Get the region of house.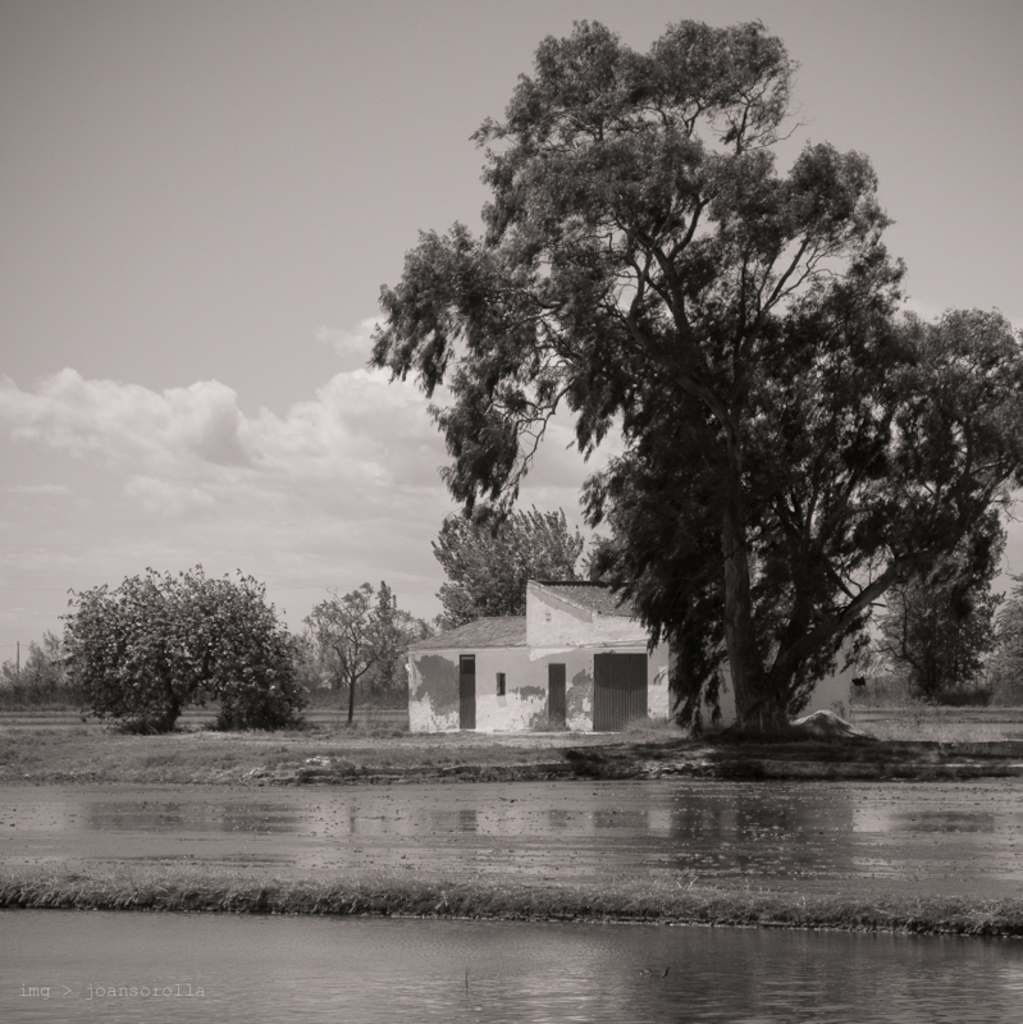
(421, 549, 722, 741).
